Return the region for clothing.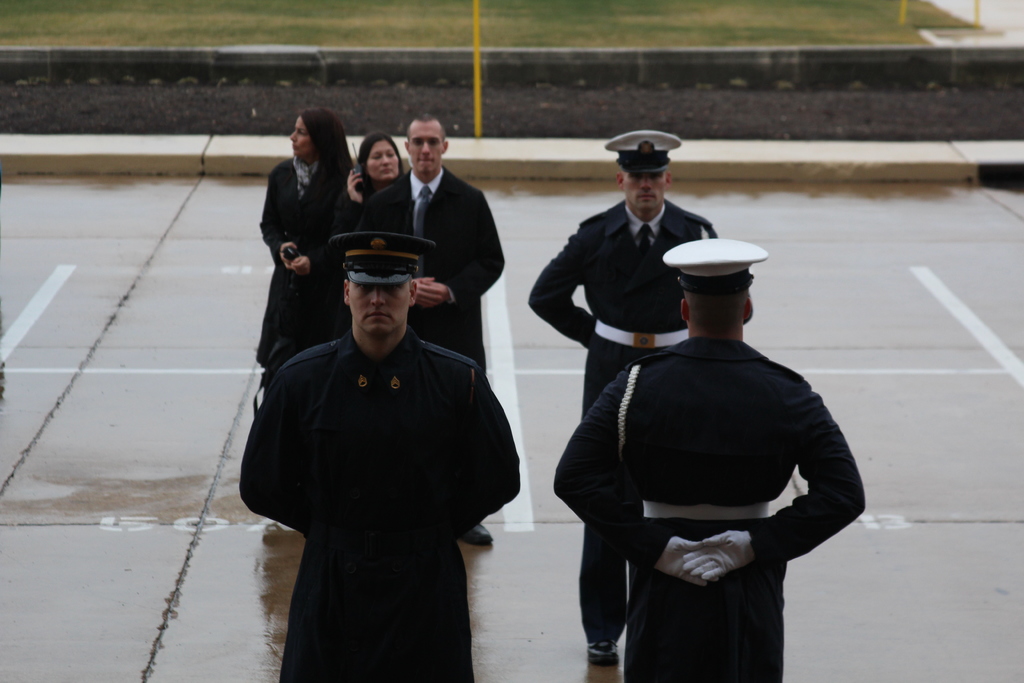
253:147:353:372.
